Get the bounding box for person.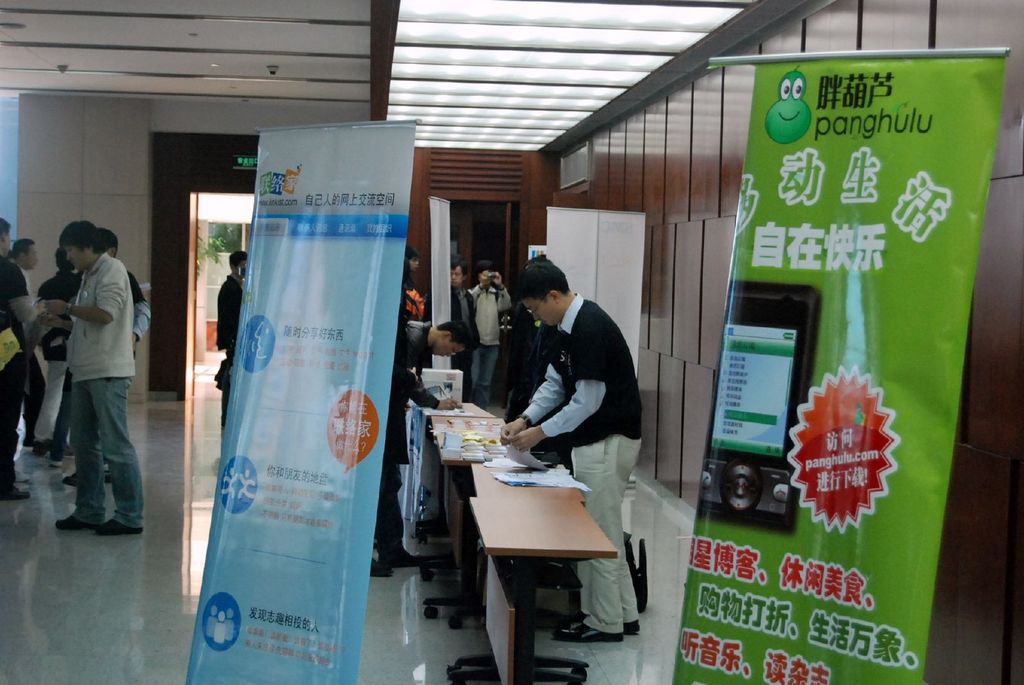
376/319/467/576.
